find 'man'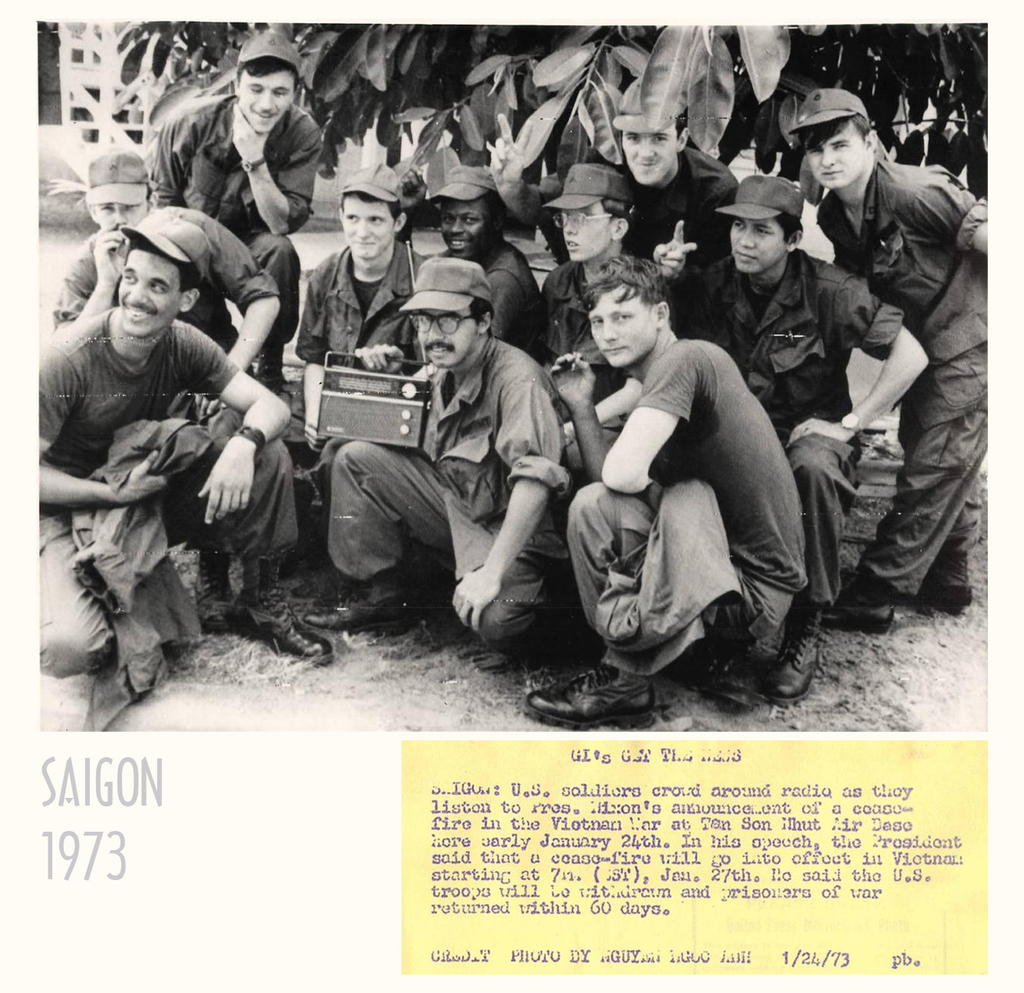
l=423, t=160, r=548, b=361
